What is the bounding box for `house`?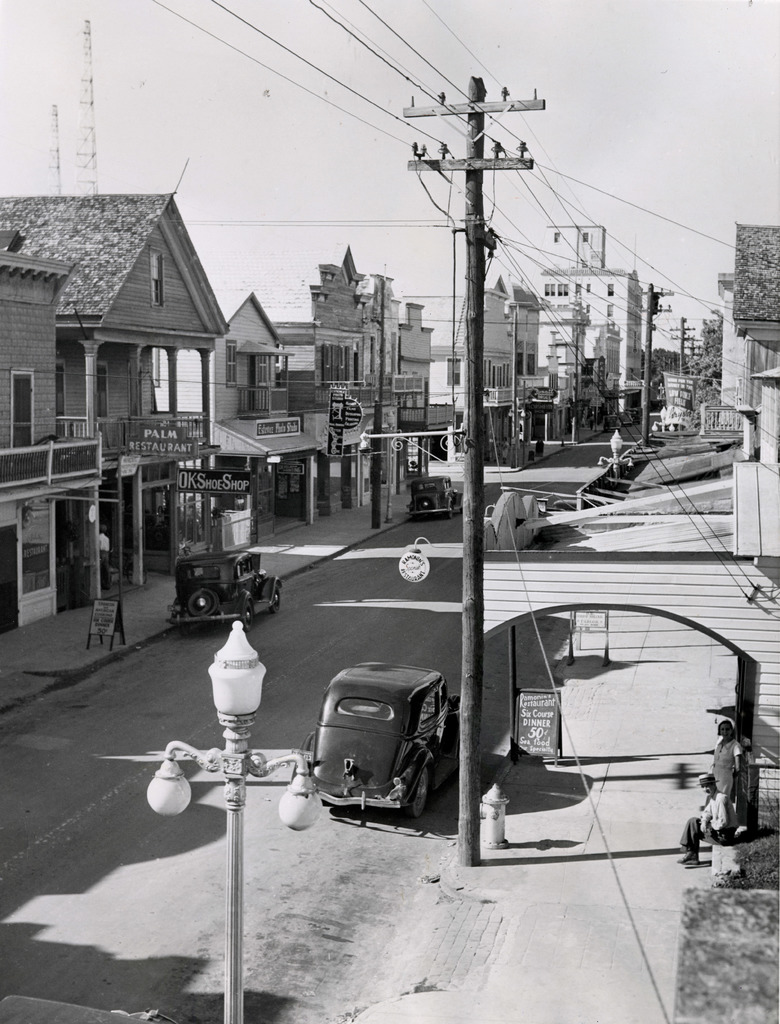
<region>161, 249, 436, 532</region>.
